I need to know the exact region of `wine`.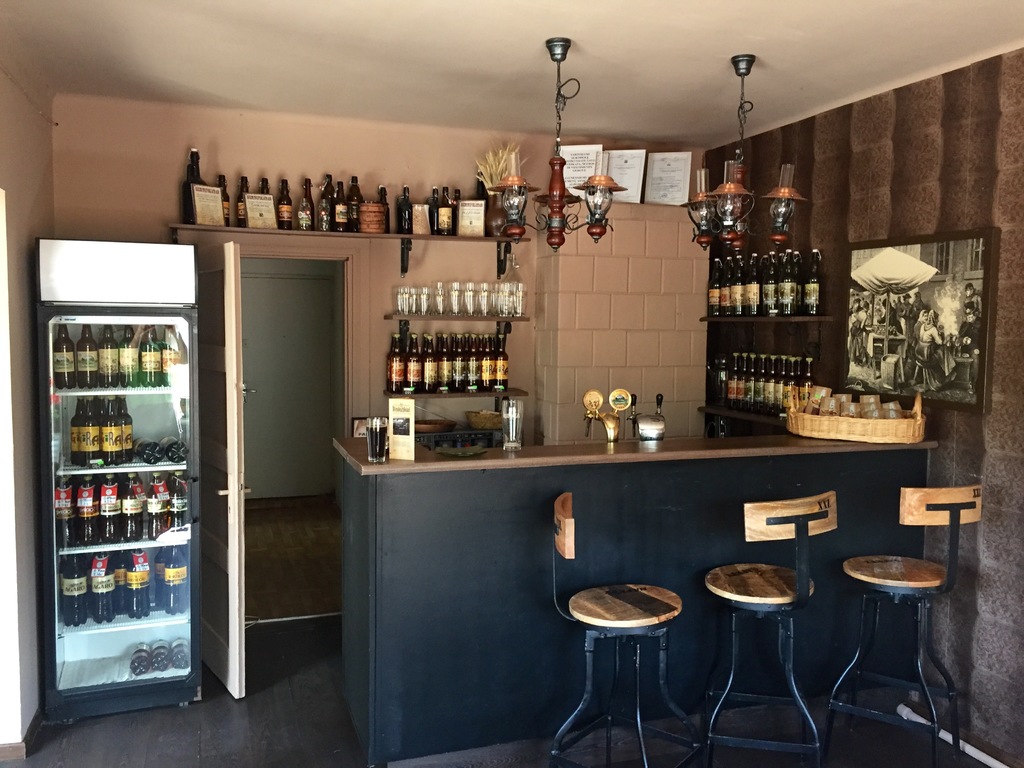
Region: [182,165,195,221].
